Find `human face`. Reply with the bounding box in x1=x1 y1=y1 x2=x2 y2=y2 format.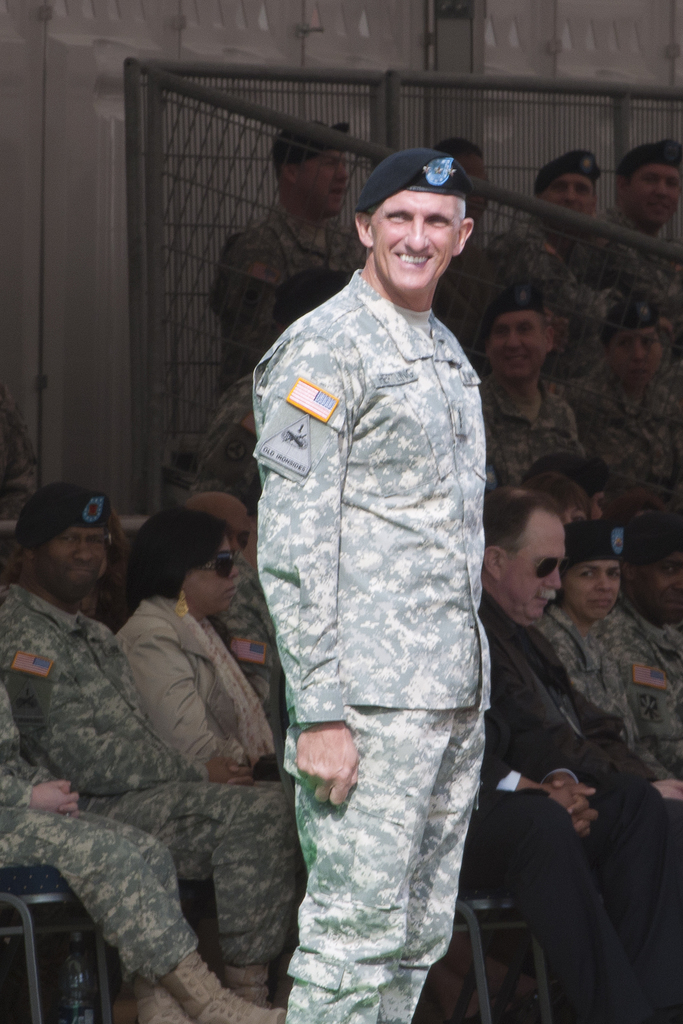
x1=633 y1=554 x2=682 y2=615.
